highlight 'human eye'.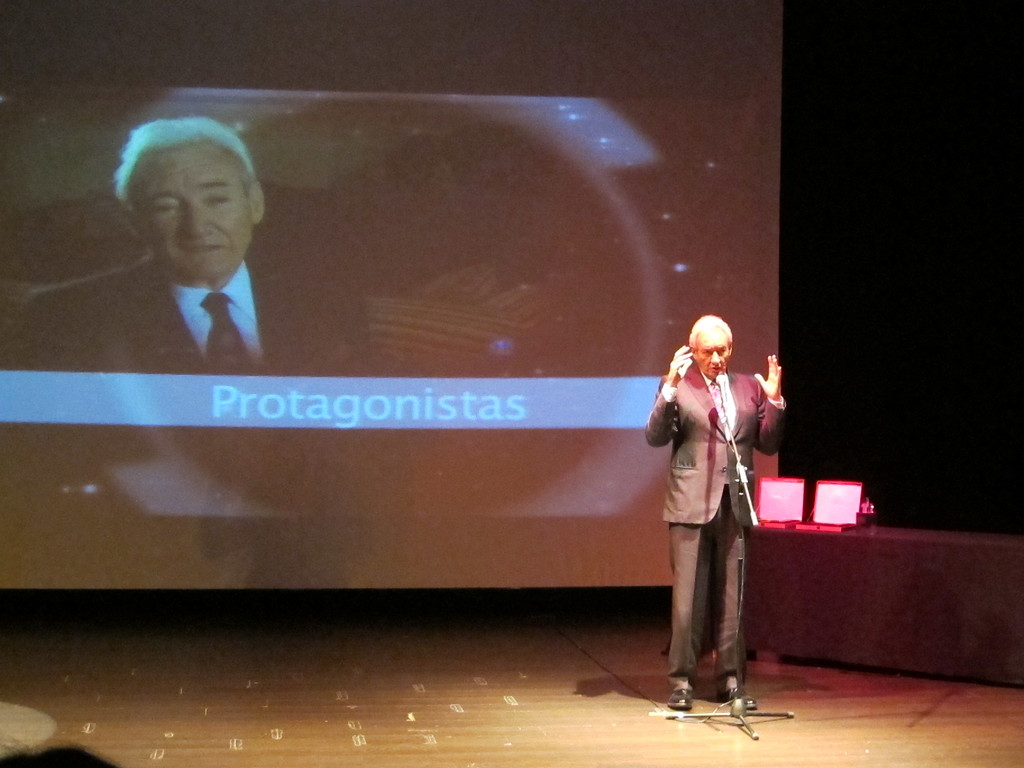
Highlighted region: bbox=[700, 349, 710, 356].
